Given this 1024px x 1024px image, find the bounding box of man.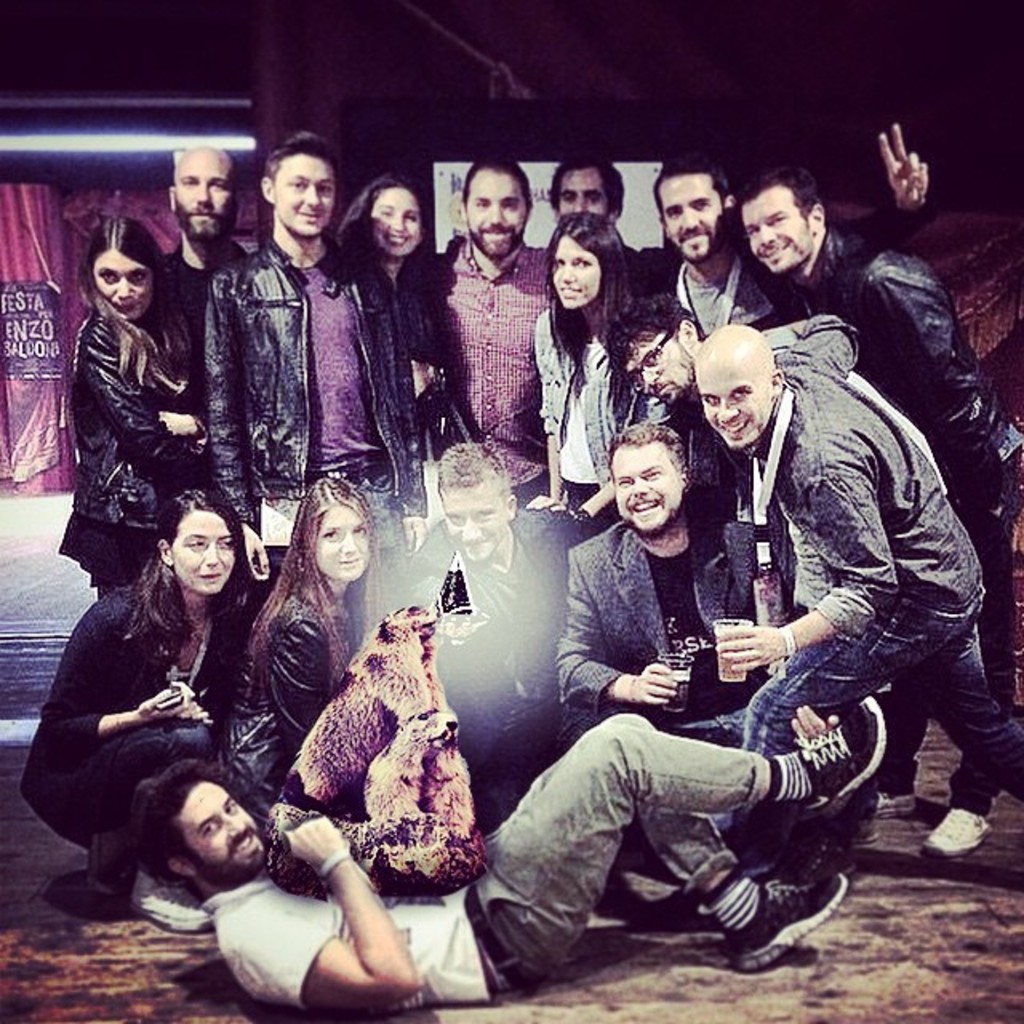
174, 131, 421, 606.
